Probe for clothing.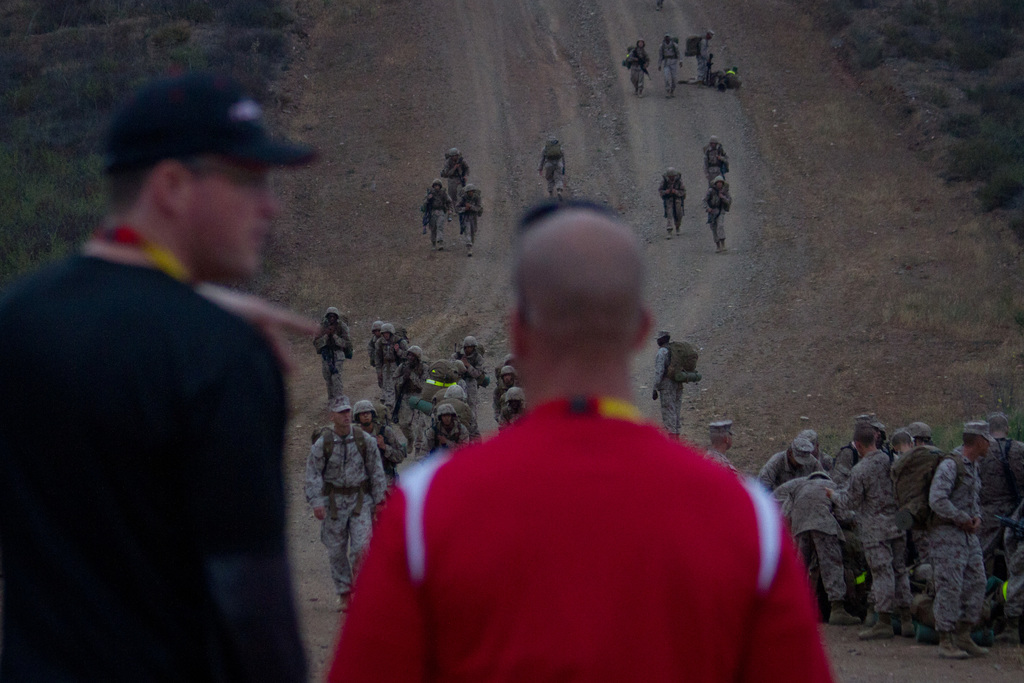
Probe result: [x1=660, y1=44, x2=683, y2=96].
